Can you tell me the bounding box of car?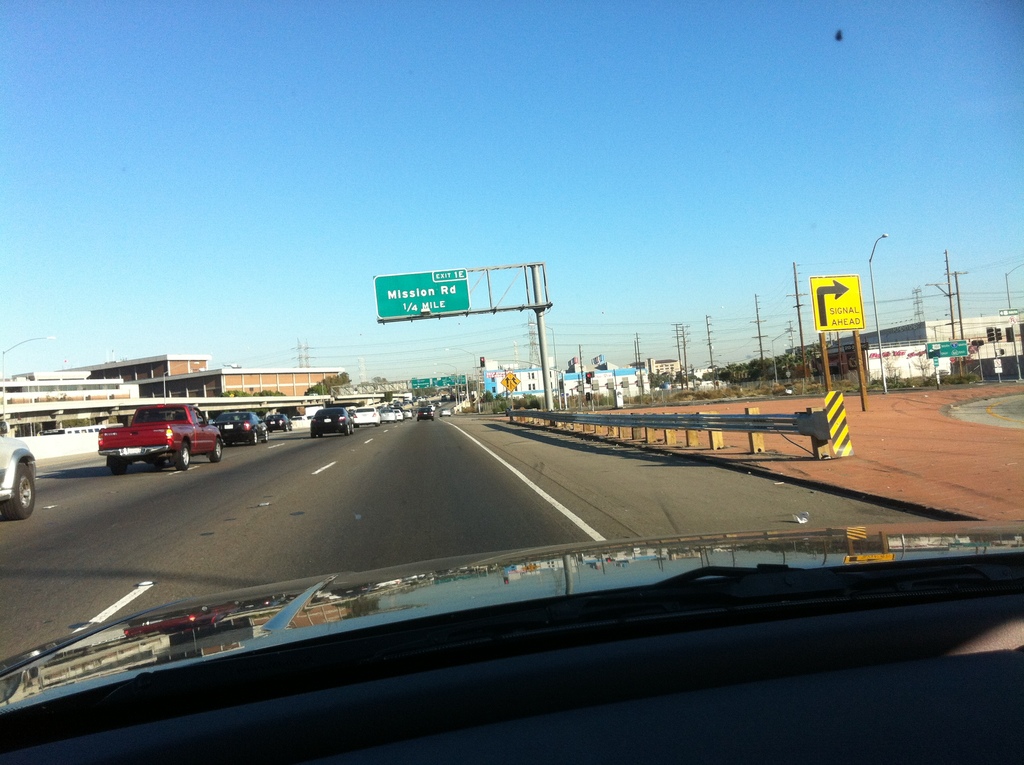
box=[0, 424, 42, 519].
